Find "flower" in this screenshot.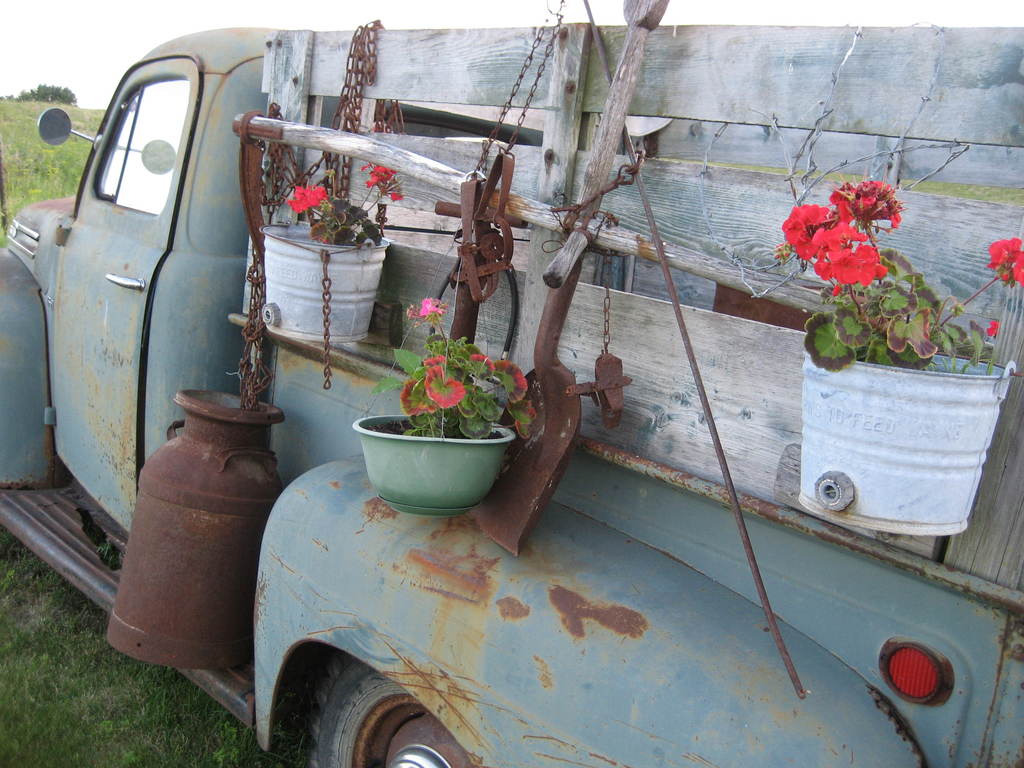
The bounding box for "flower" is [x1=359, y1=163, x2=406, y2=201].
